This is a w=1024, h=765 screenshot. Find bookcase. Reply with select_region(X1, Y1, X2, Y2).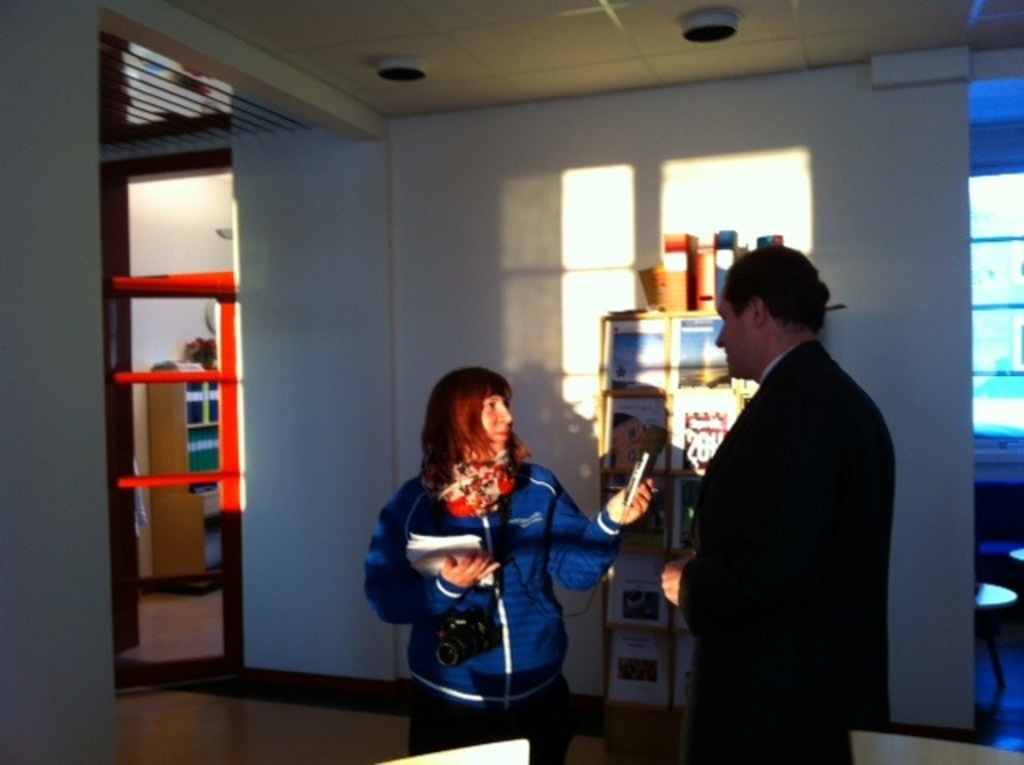
select_region(152, 357, 219, 591).
